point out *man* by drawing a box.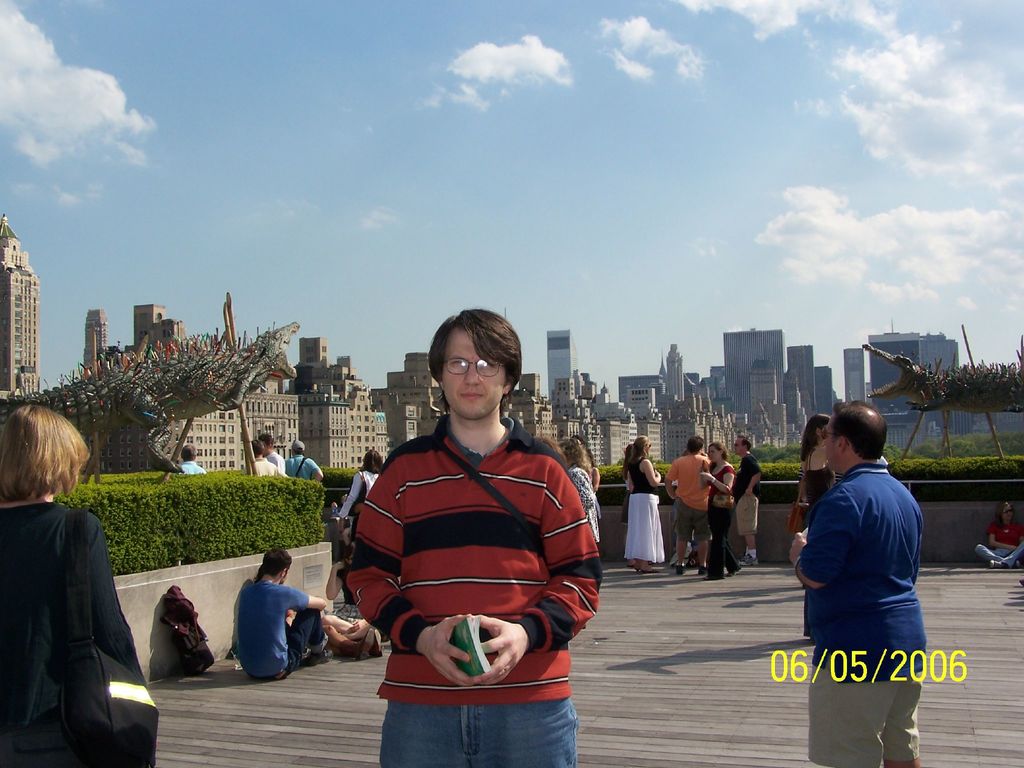
[174,448,207,479].
